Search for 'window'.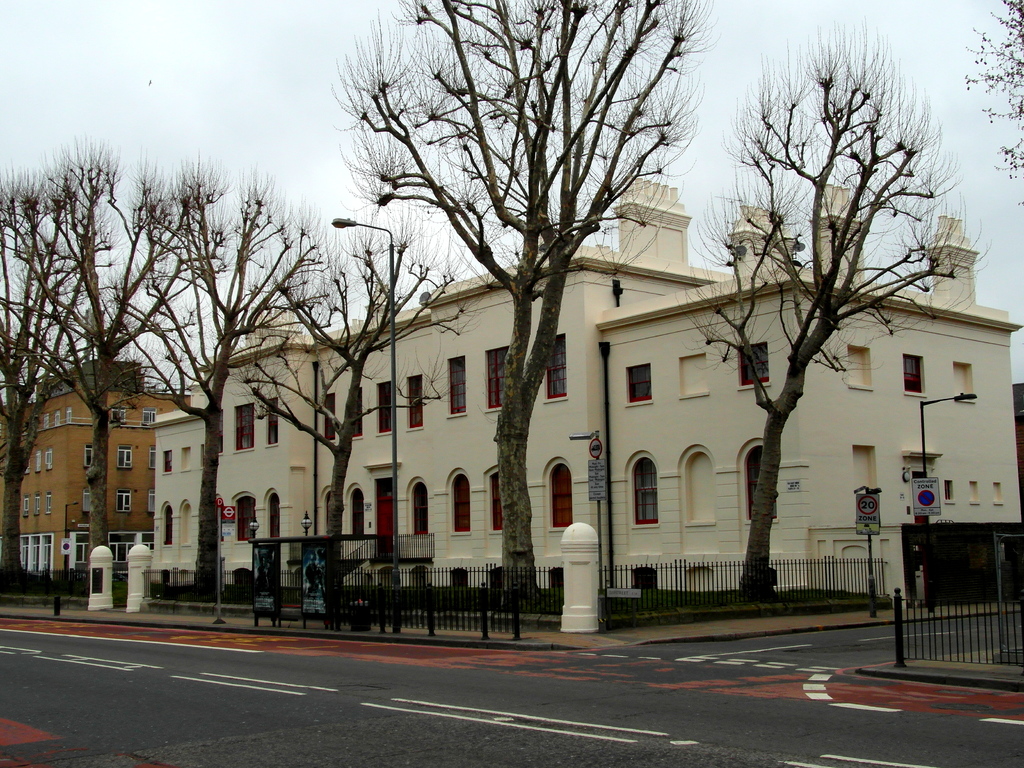
Found at x1=83 y1=489 x2=92 y2=515.
